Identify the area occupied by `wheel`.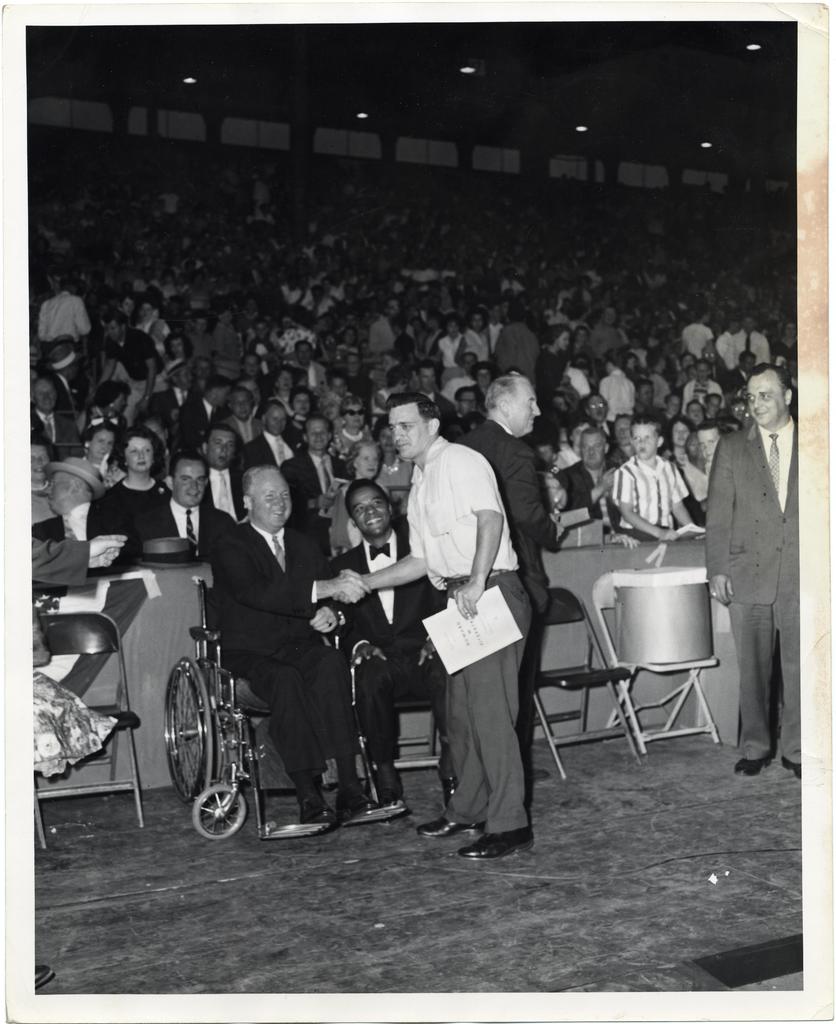
Area: pyautogui.locateOnScreen(191, 781, 240, 837).
